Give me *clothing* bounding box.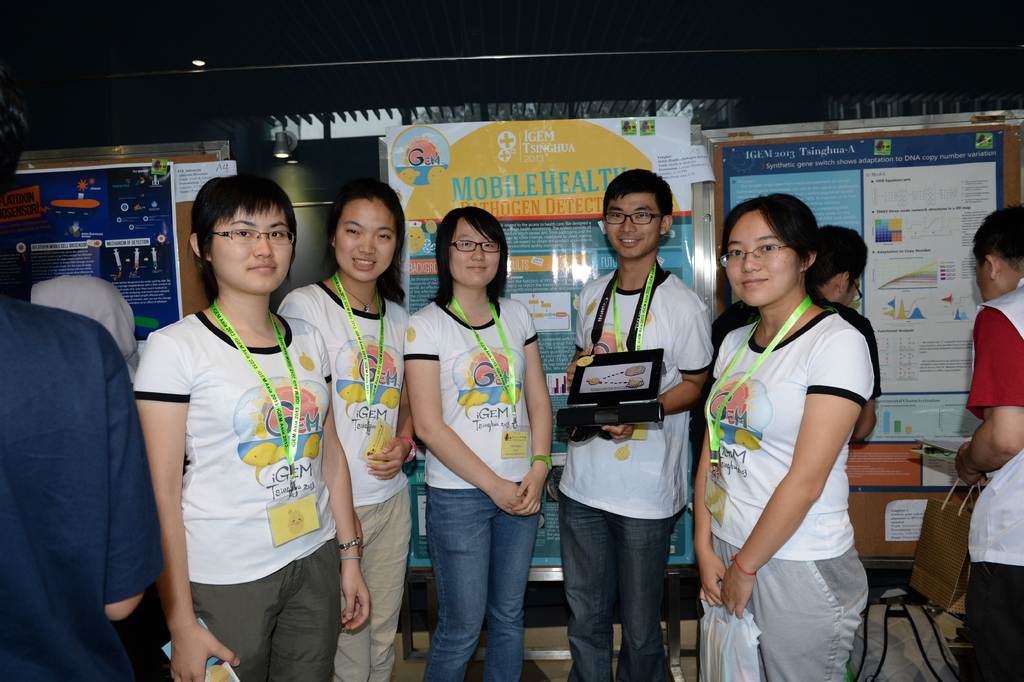
detection(957, 563, 1023, 681).
